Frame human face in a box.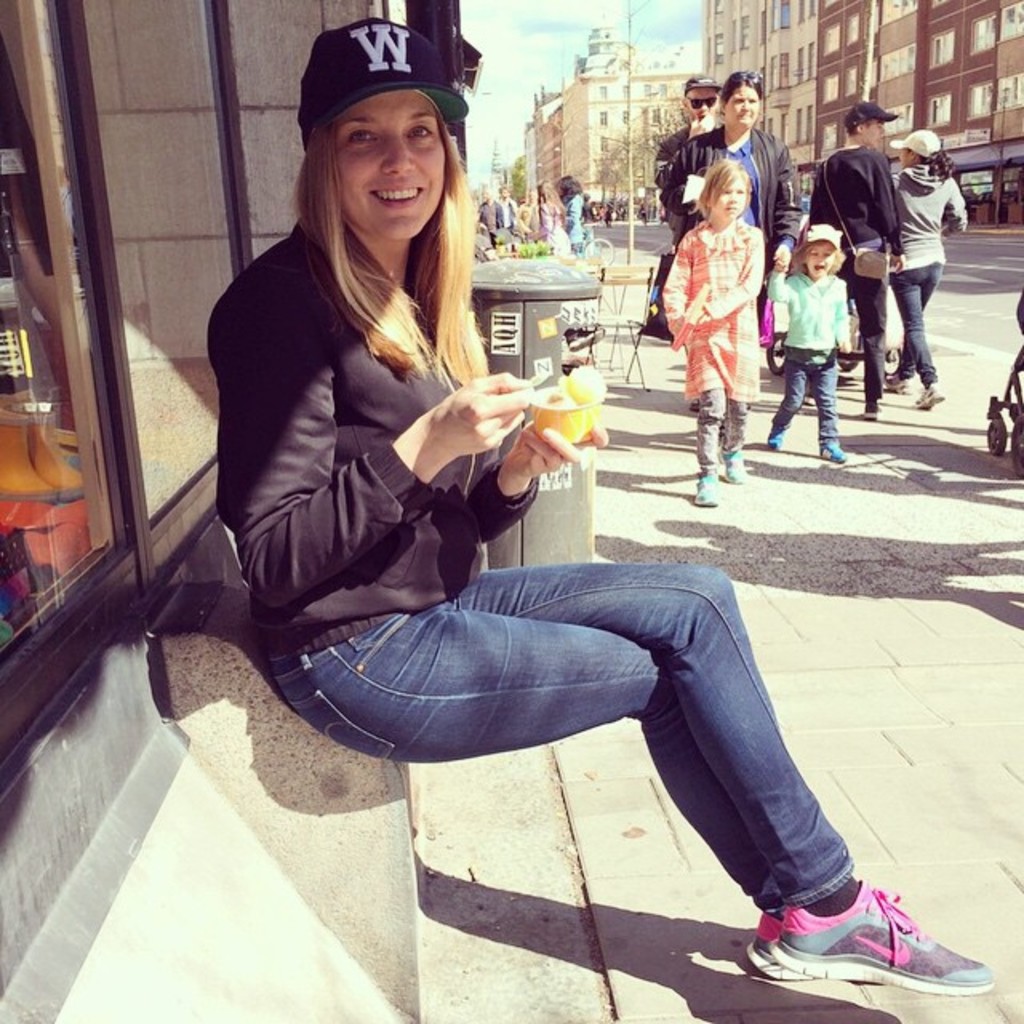
crop(334, 88, 448, 240).
